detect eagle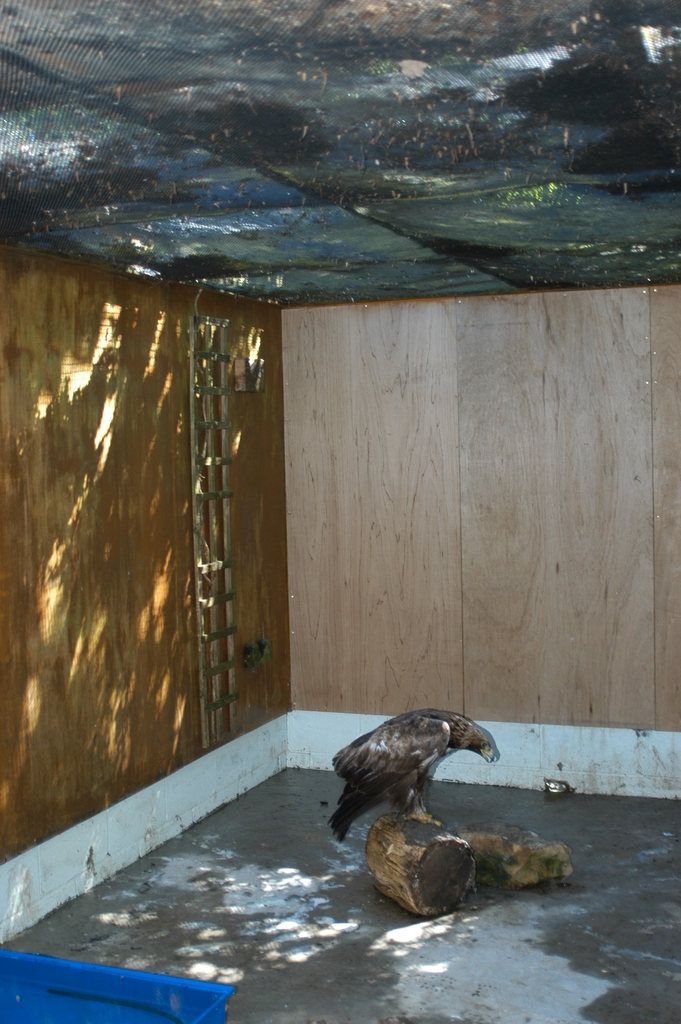
[x1=335, y1=706, x2=516, y2=850]
